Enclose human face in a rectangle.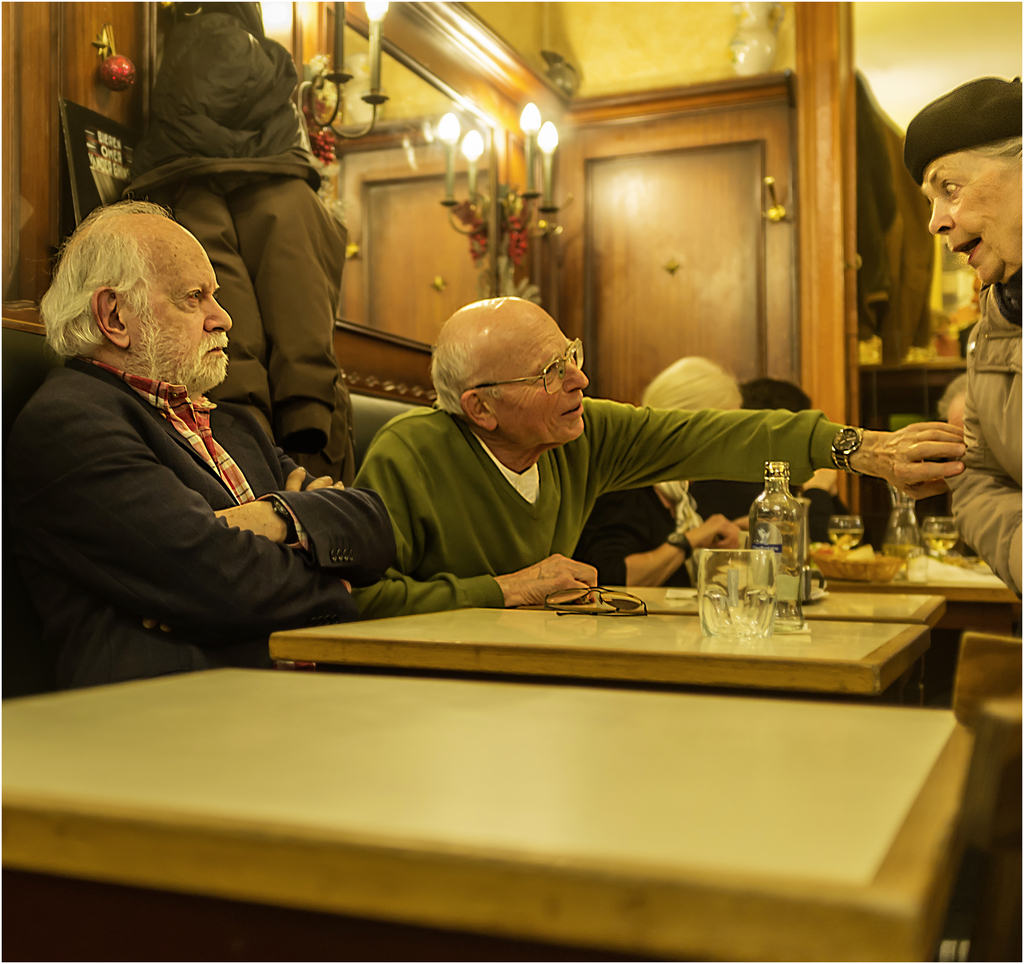
bbox(918, 148, 1023, 278).
